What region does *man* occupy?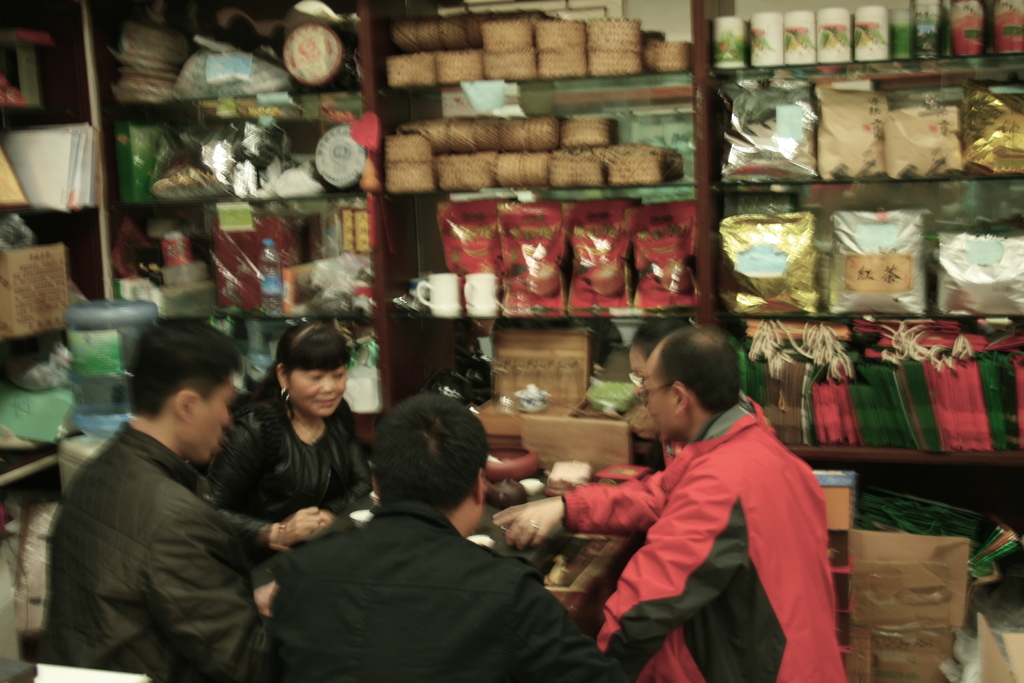
(x1=287, y1=387, x2=628, y2=682).
